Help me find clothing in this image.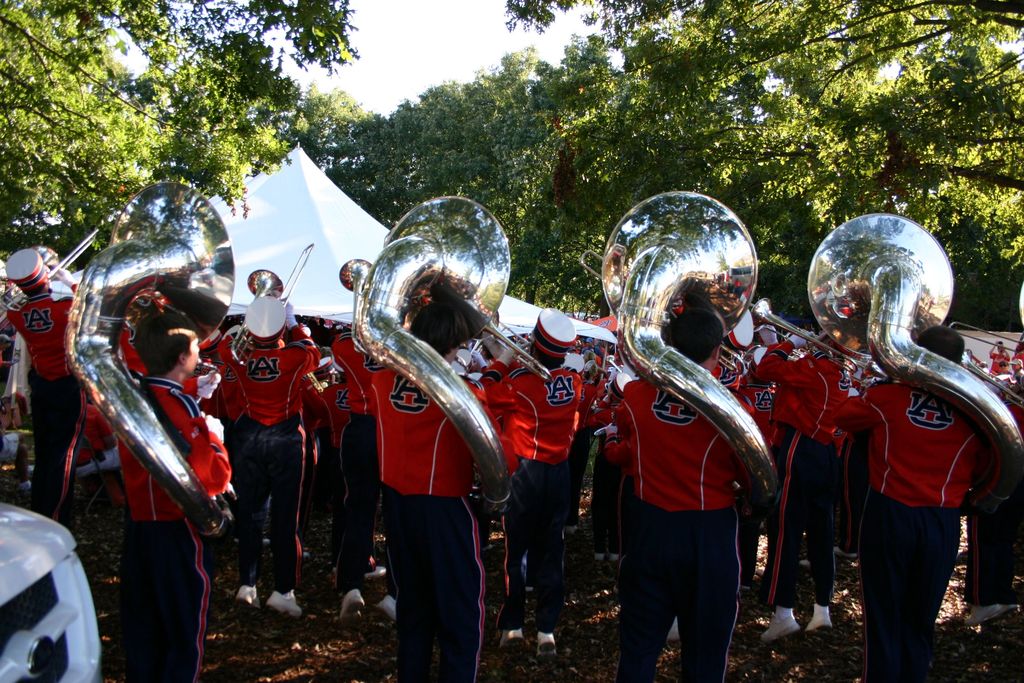
Found it: (822, 355, 1007, 682).
